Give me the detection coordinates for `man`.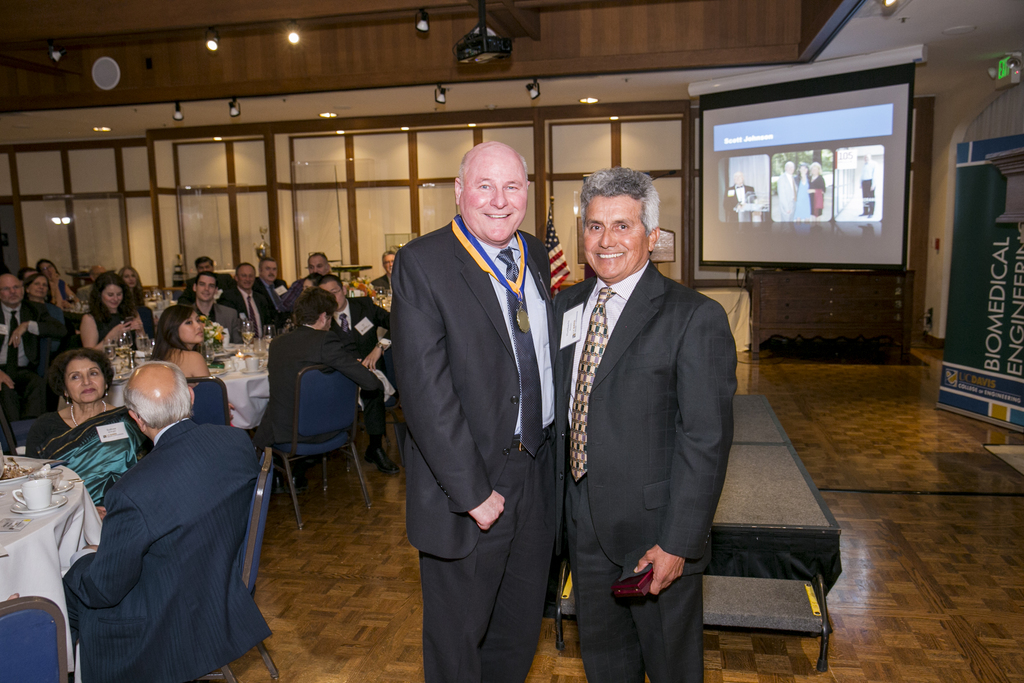
x1=389, y1=140, x2=559, y2=682.
